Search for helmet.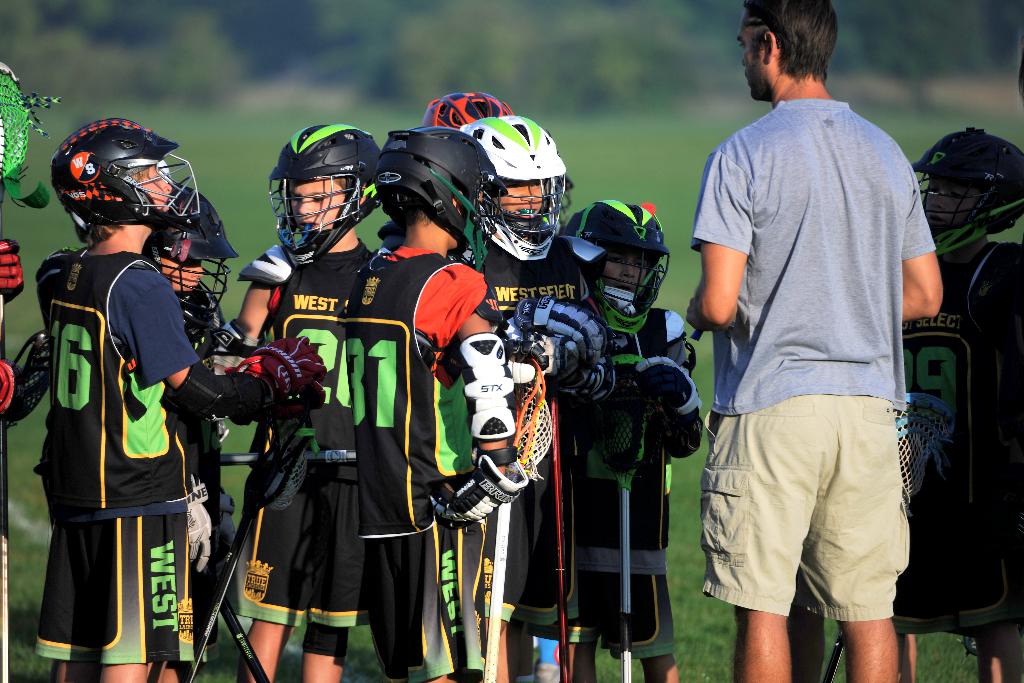
Found at [x1=373, y1=126, x2=509, y2=272].
